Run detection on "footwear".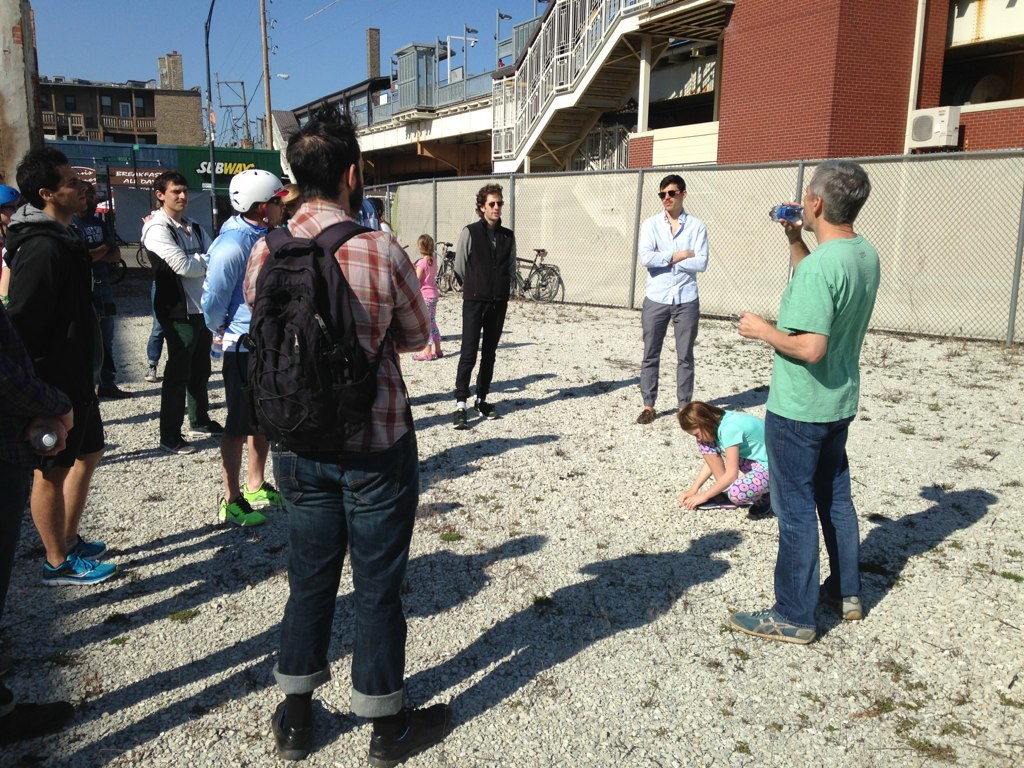
Result: (673,405,689,409).
